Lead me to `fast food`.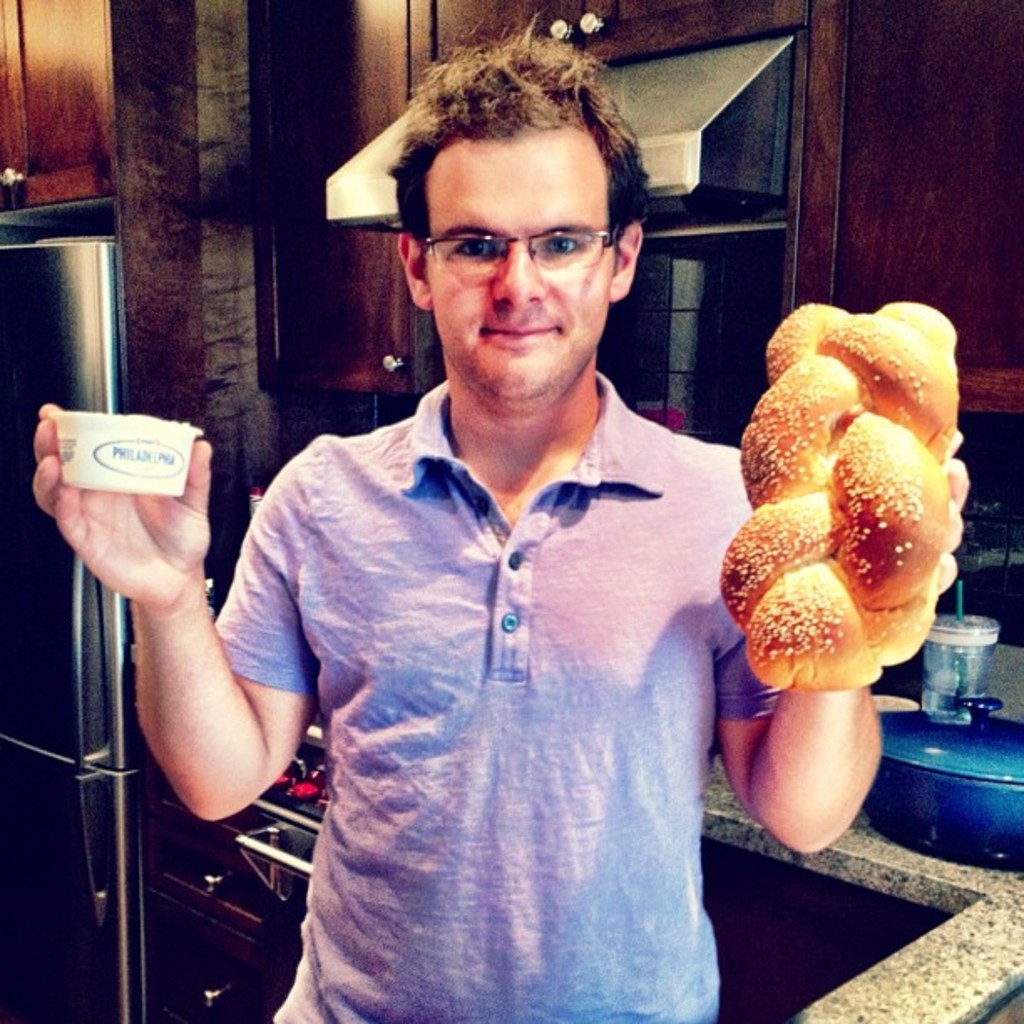
Lead to box=[658, 310, 982, 795].
